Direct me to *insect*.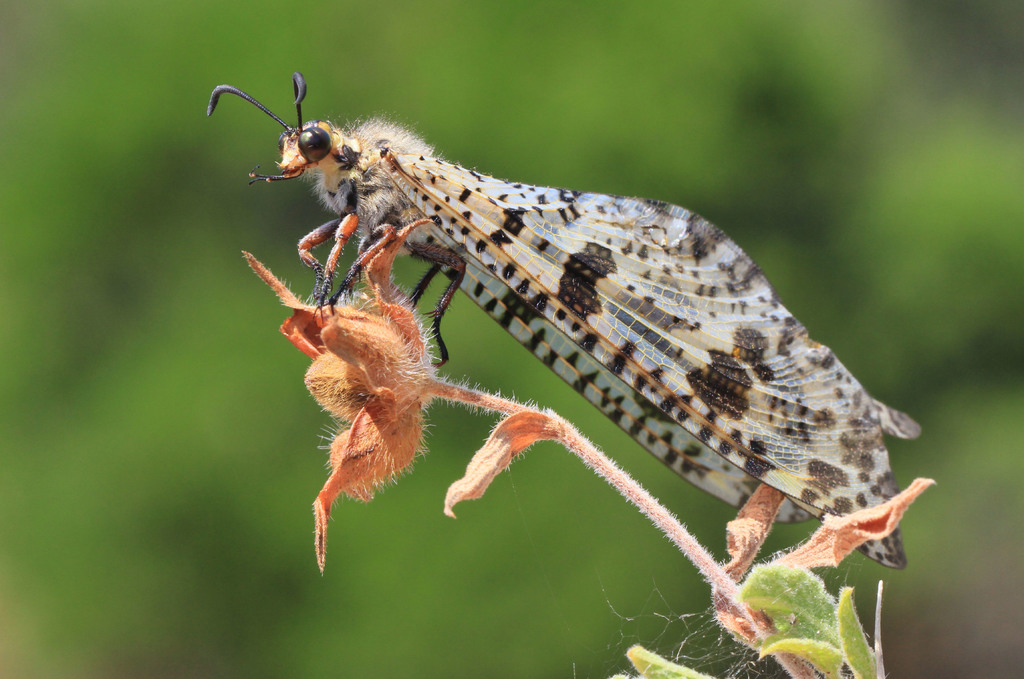
Direction: crop(207, 71, 918, 568).
